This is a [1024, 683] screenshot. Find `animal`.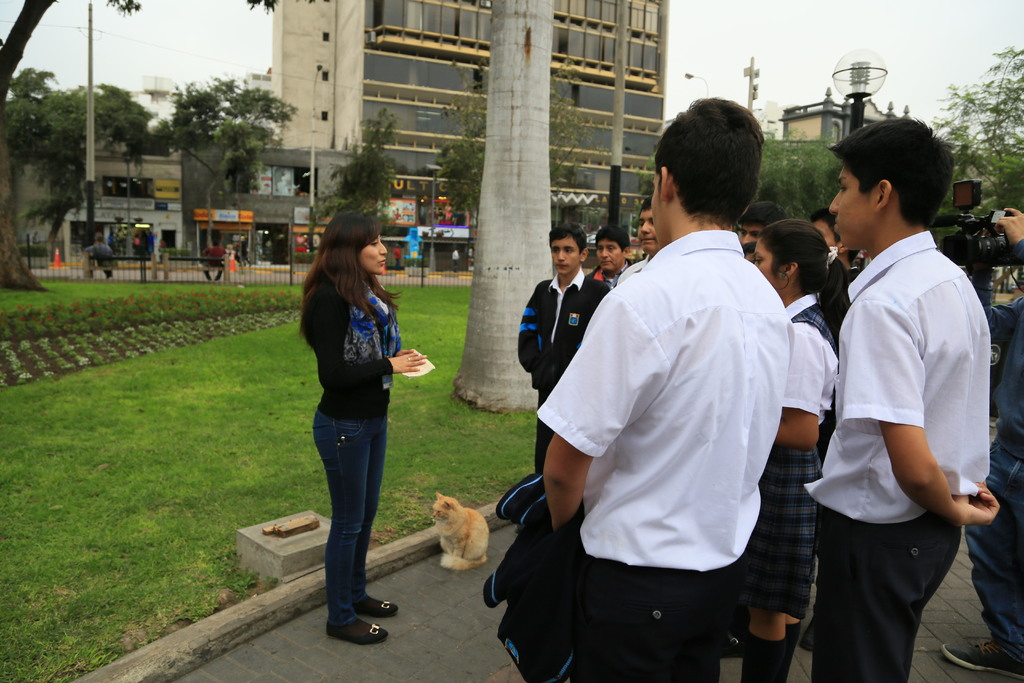
Bounding box: rect(431, 491, 489, 569).
